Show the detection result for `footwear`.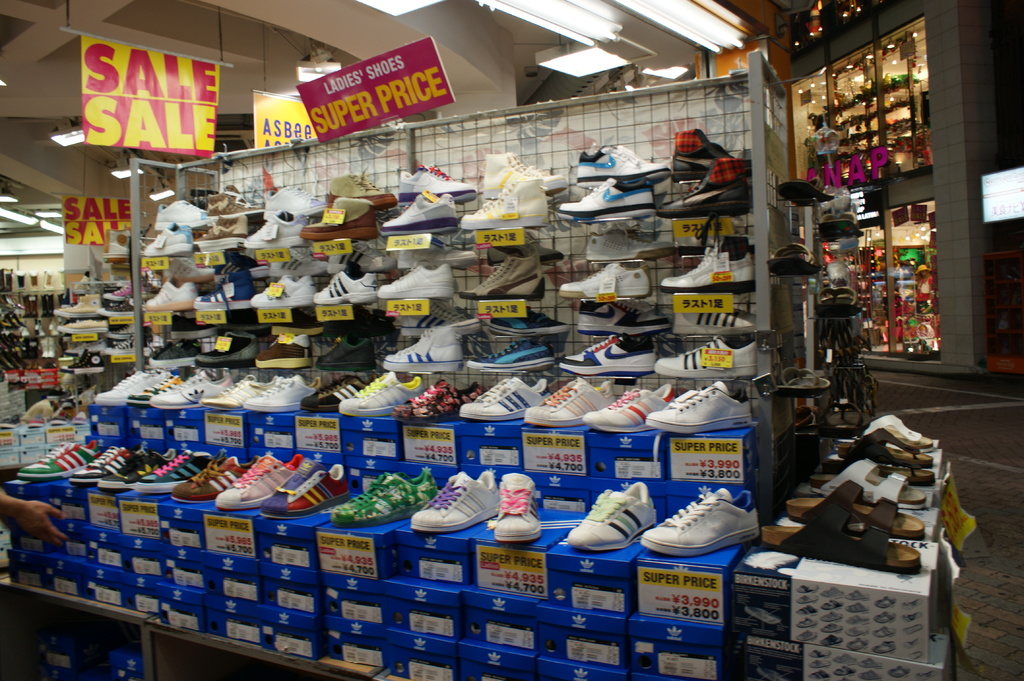
(568, 330, 655, 369).
